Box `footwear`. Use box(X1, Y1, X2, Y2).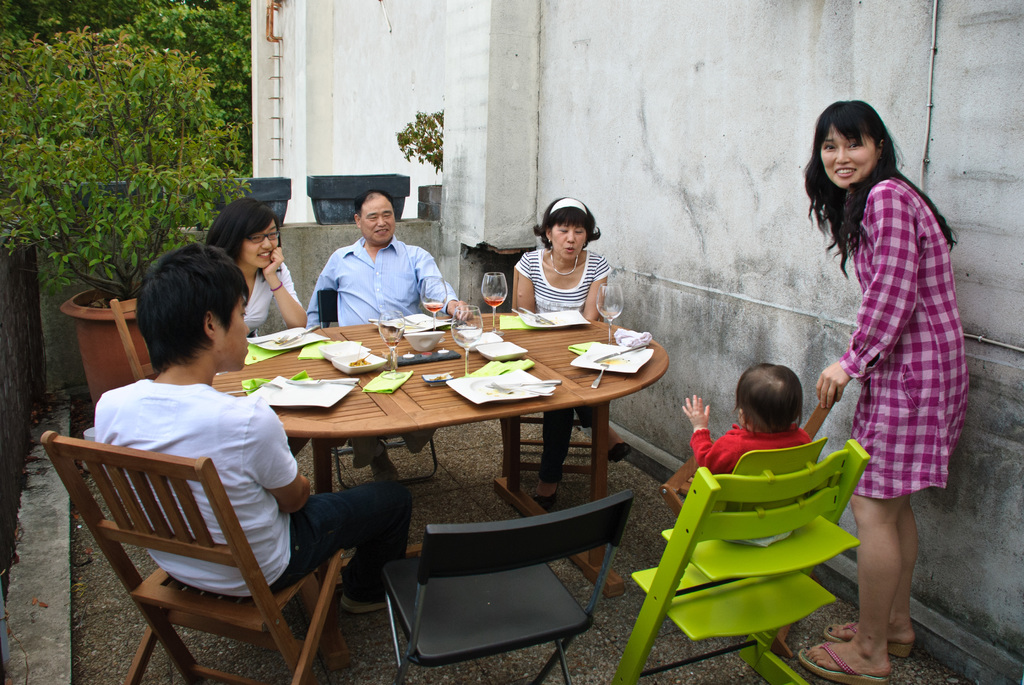
box(341, 596, 388, 615).
